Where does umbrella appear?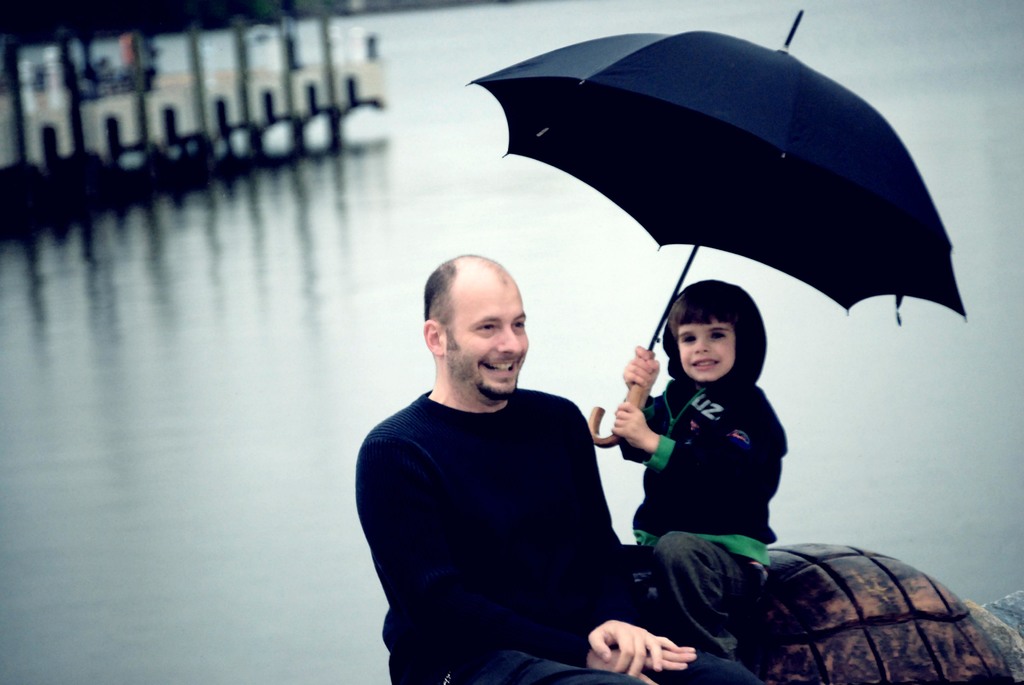
Appears at 429:30:952:464.
